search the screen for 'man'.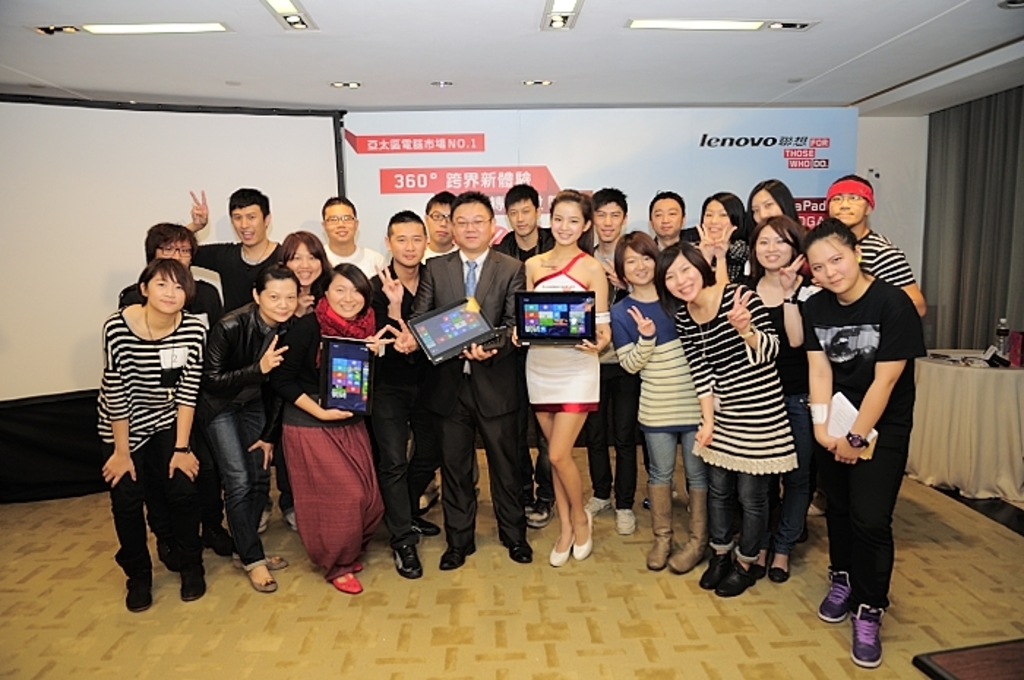
Found at 184:189:290:532.
